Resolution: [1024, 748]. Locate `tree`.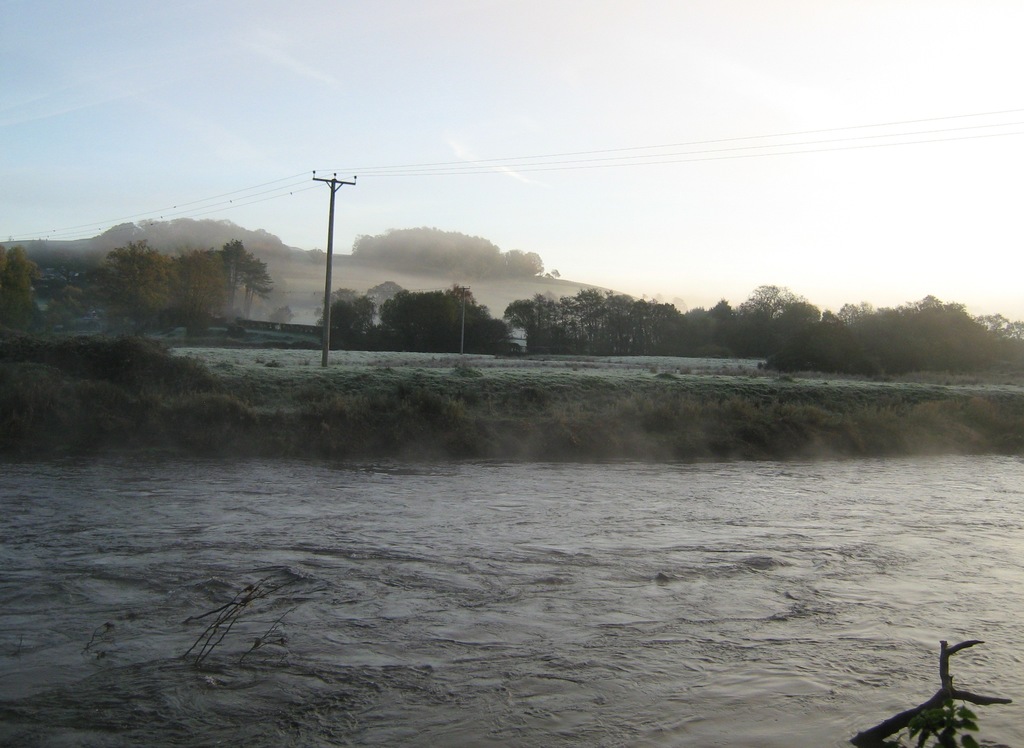
373 281 417 336.
